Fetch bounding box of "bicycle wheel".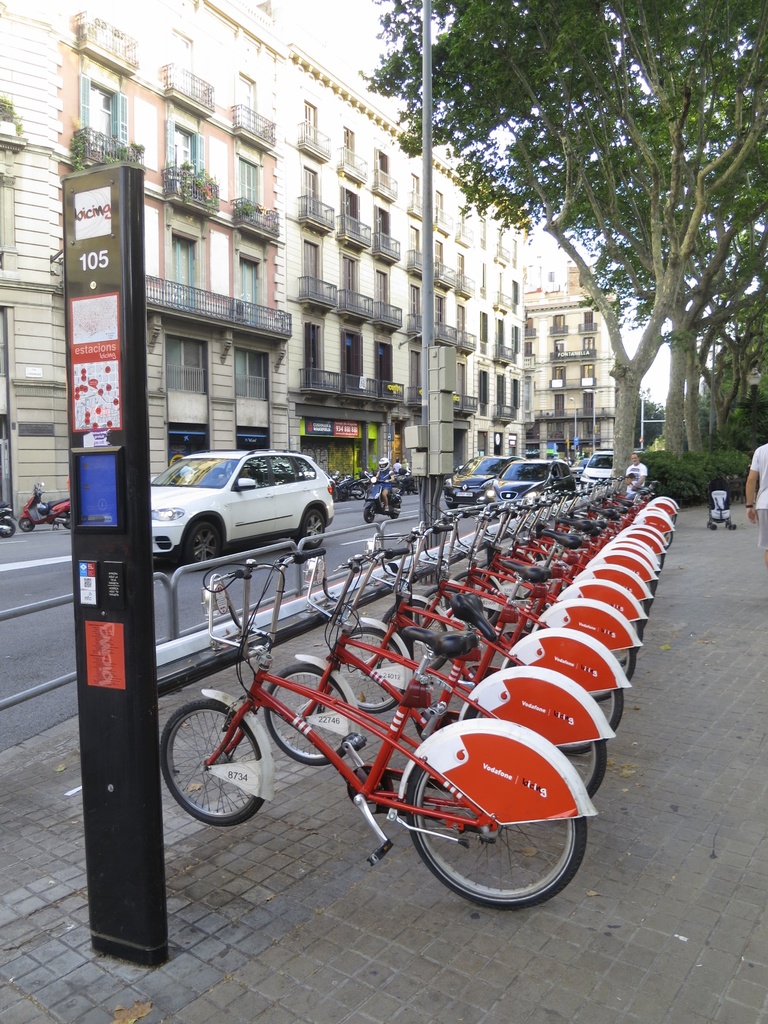
Bbox: locate(382, 600, 452, 666).
